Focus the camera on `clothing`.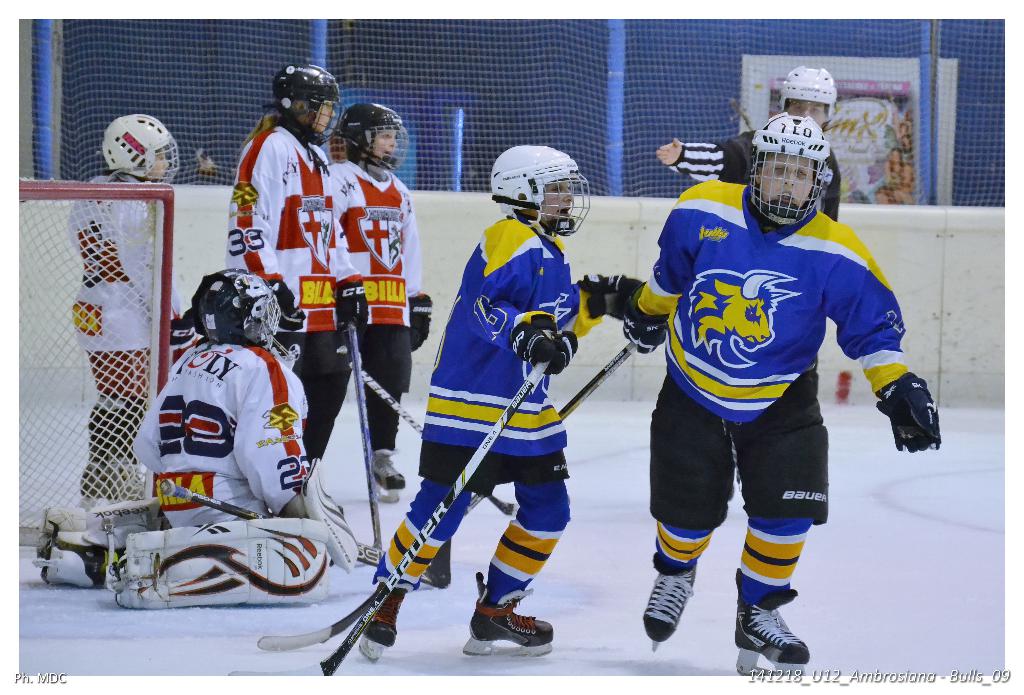
Focus region: {"left": 601, "top": 177, "right": 928, "bottom": 621}.
